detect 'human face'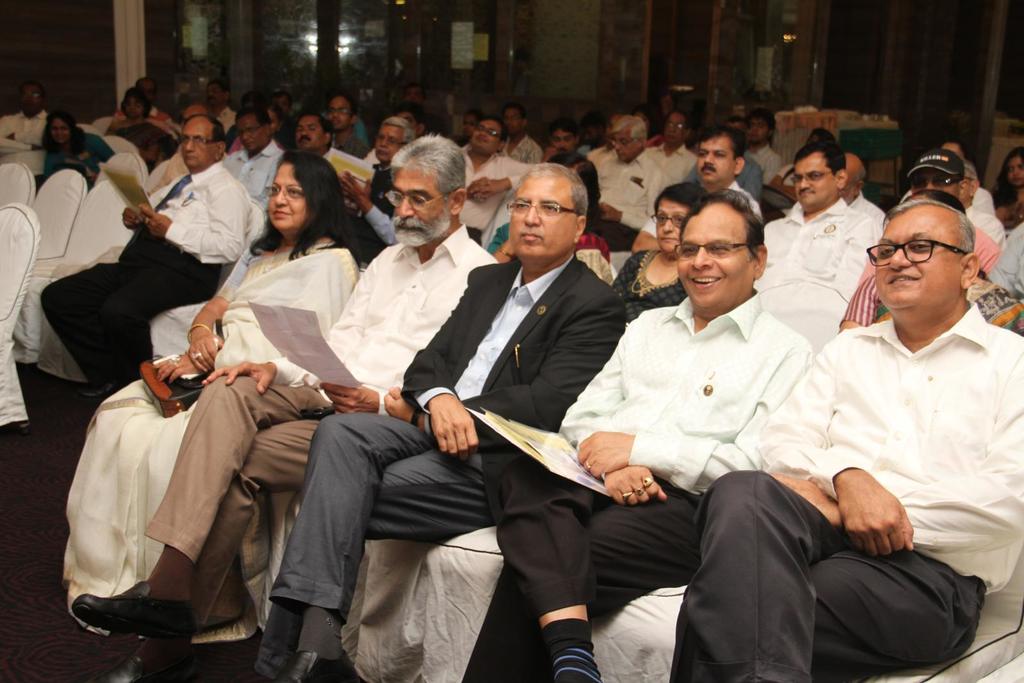
378 127 402 165
